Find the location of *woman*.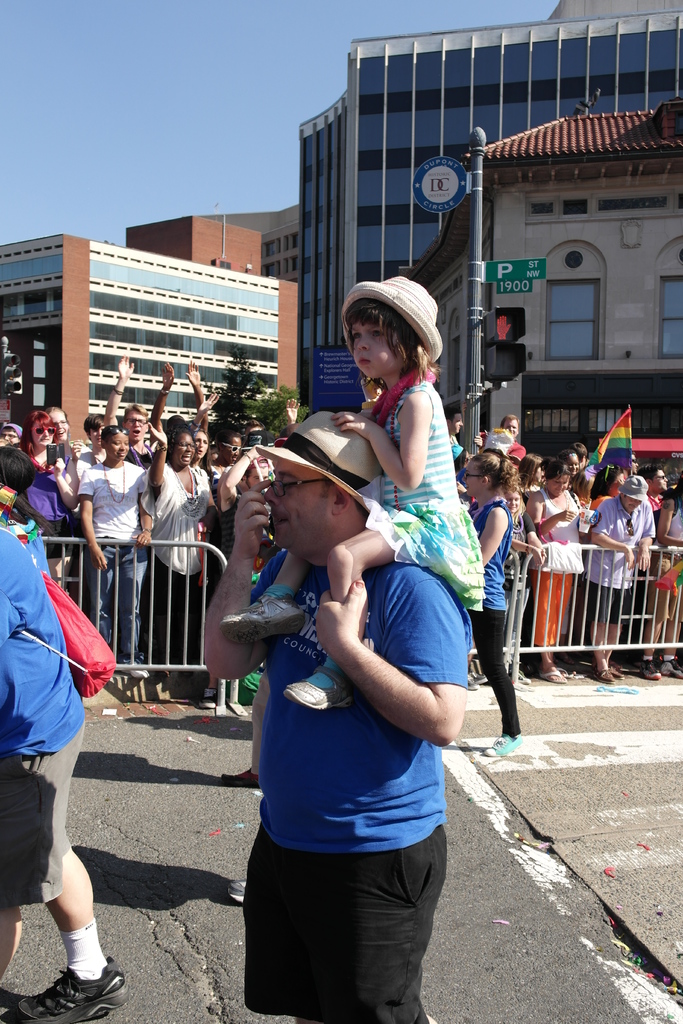
Location: 142,422,211,683.
